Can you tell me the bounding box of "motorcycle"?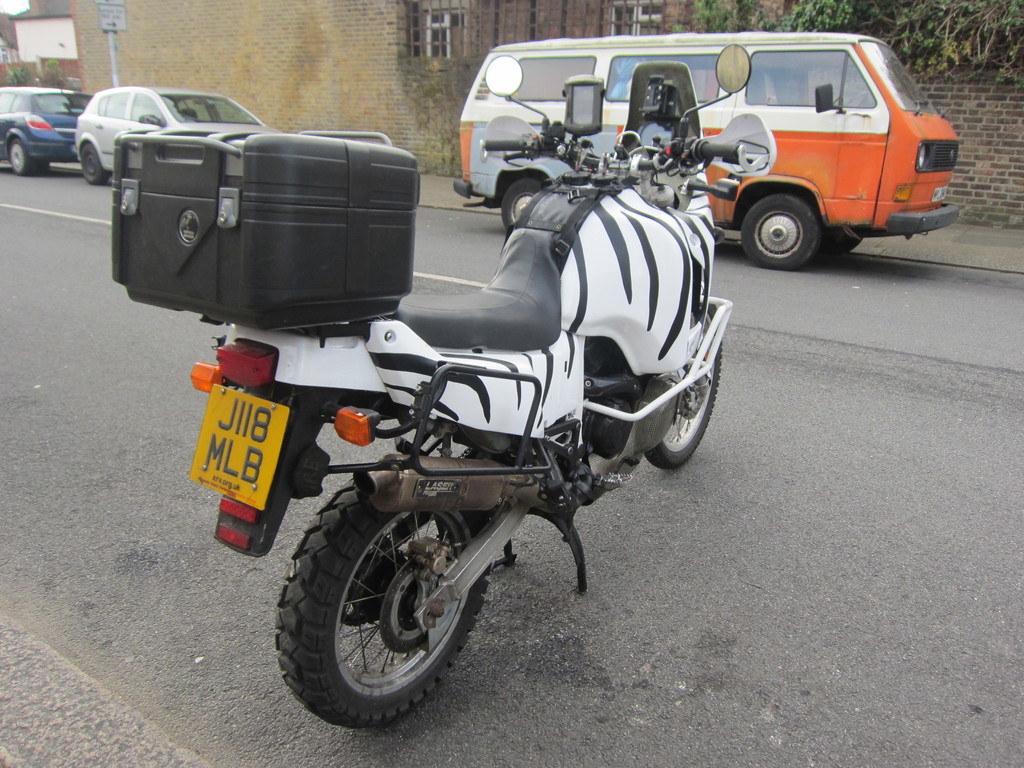
region(182, 41, 774, 731).
